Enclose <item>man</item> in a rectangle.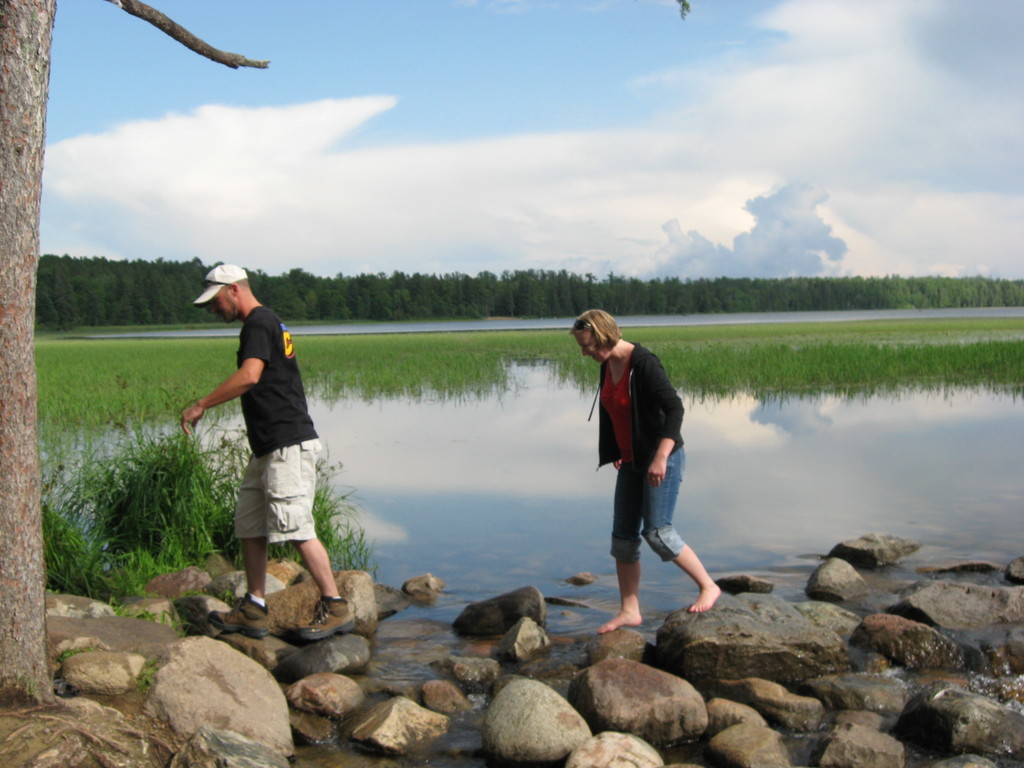
bbox=(182, 267, 344, 624).
